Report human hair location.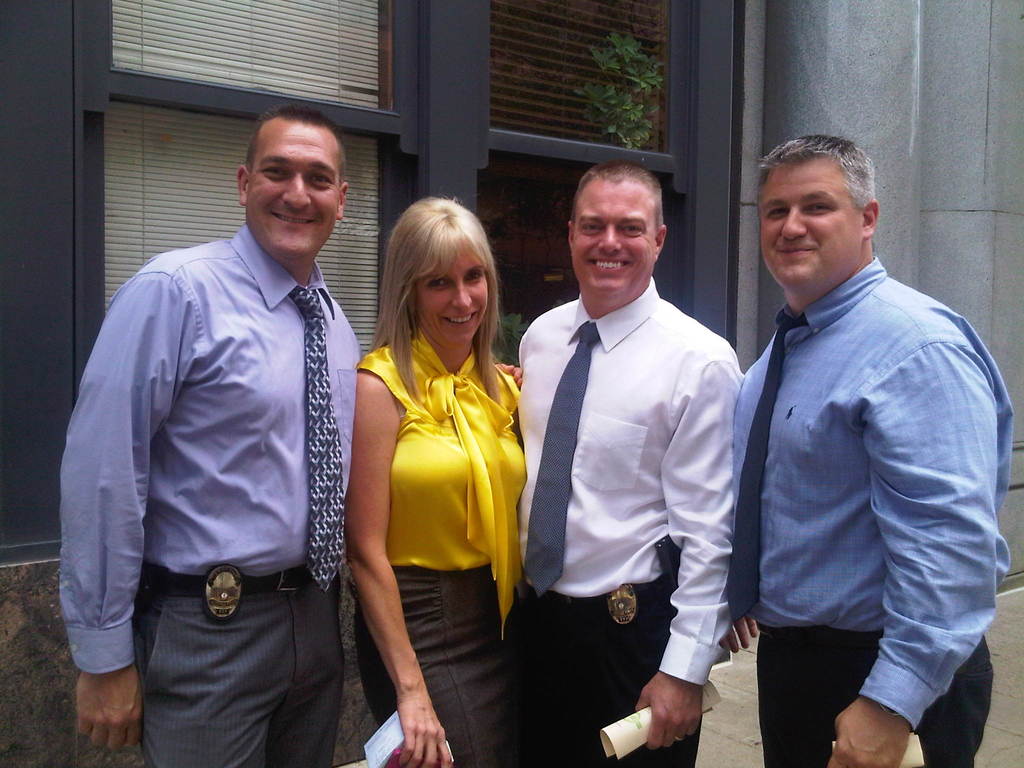
Report: bbox=[369, 177, 491, 355].
